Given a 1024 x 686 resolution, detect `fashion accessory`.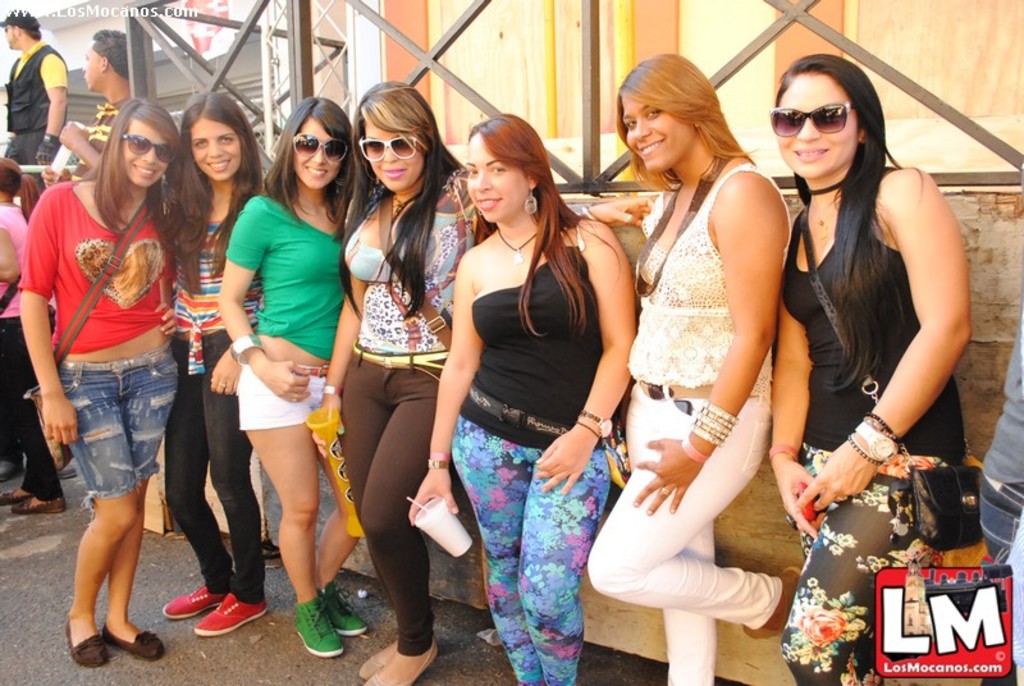
[left=801, top=212, right=988, bottom=554].
